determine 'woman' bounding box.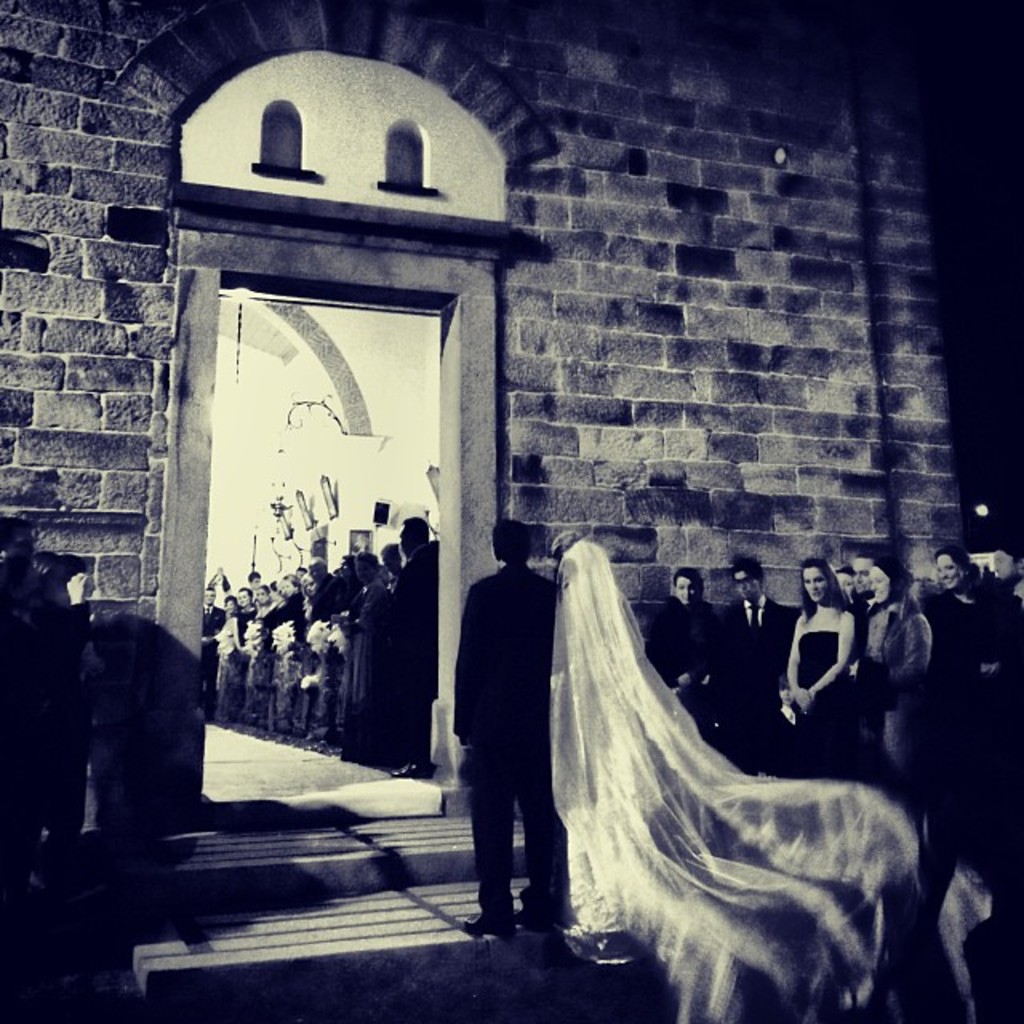
Determined: [left=778, top=557, right=883, bottom=802].
